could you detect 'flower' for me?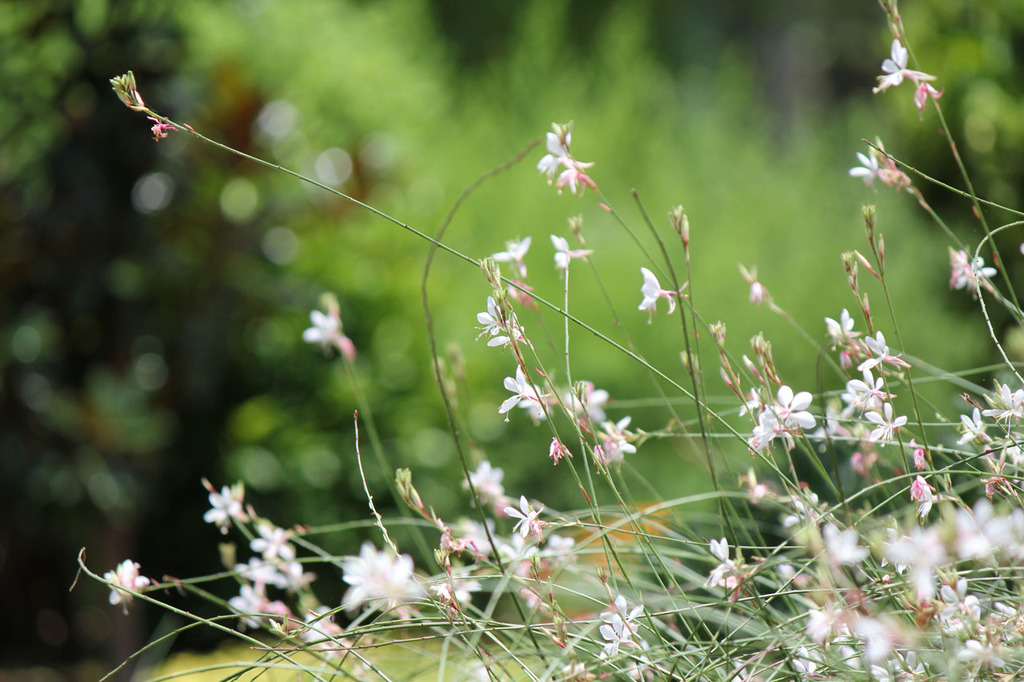
Detection result: [304, 296, 361, 361].
